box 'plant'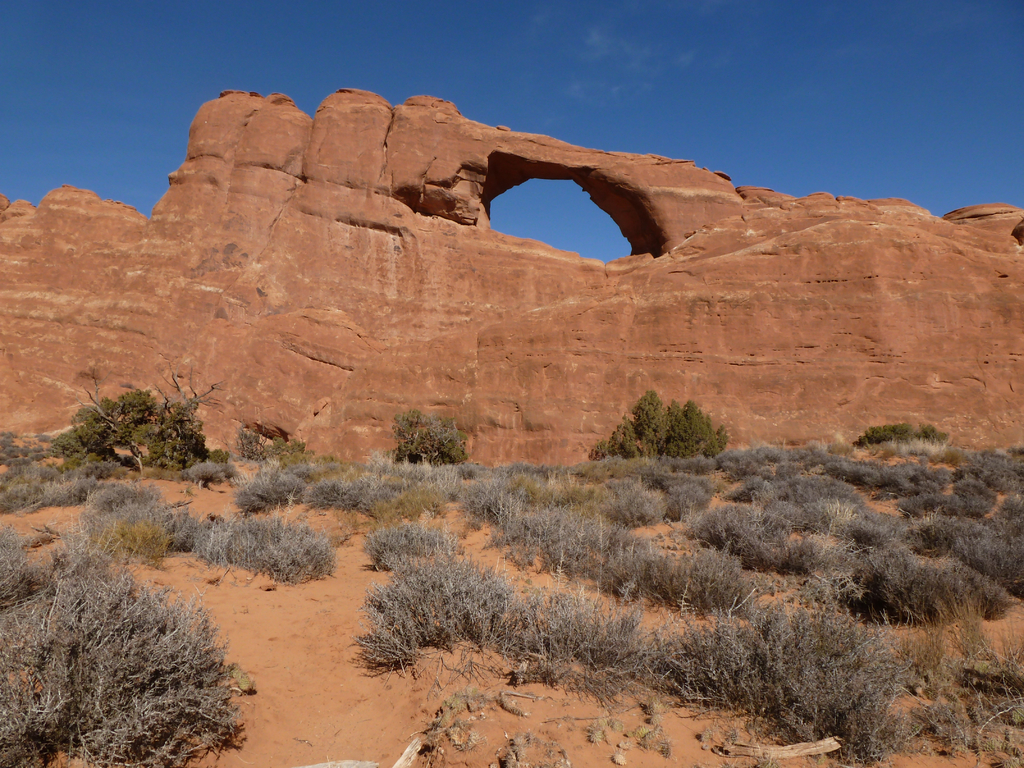
<bbox>236, 435, 355, 505</bbox>
